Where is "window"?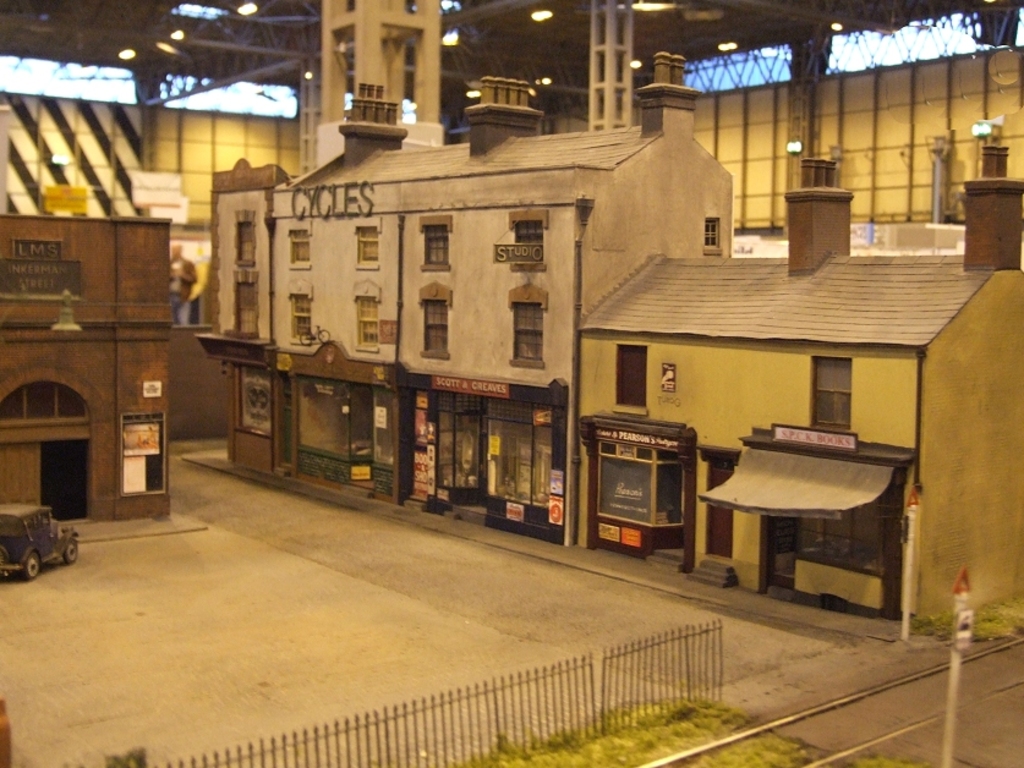
pyautogui.locateOnScreen(514, 301, 540, 362).
